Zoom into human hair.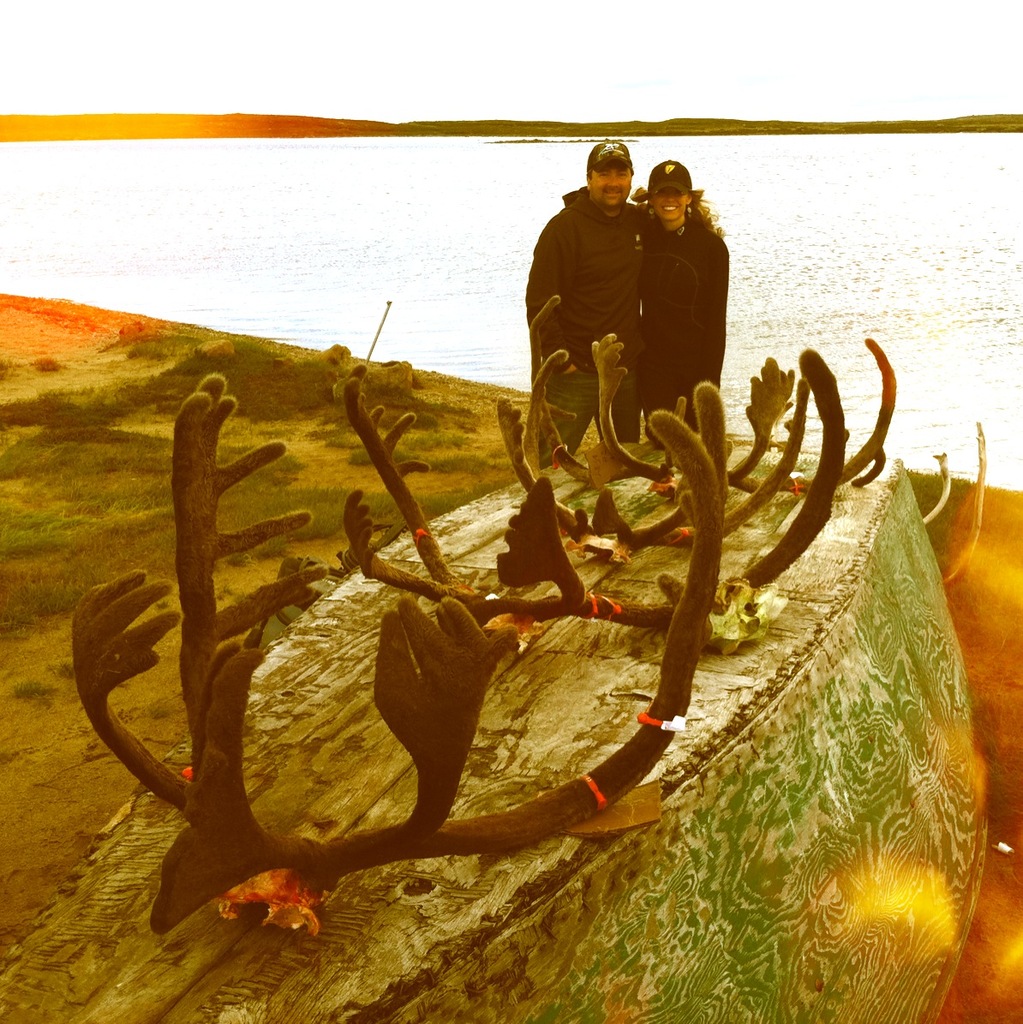
Zoom target: Rect(587, 171, 633, 182).
